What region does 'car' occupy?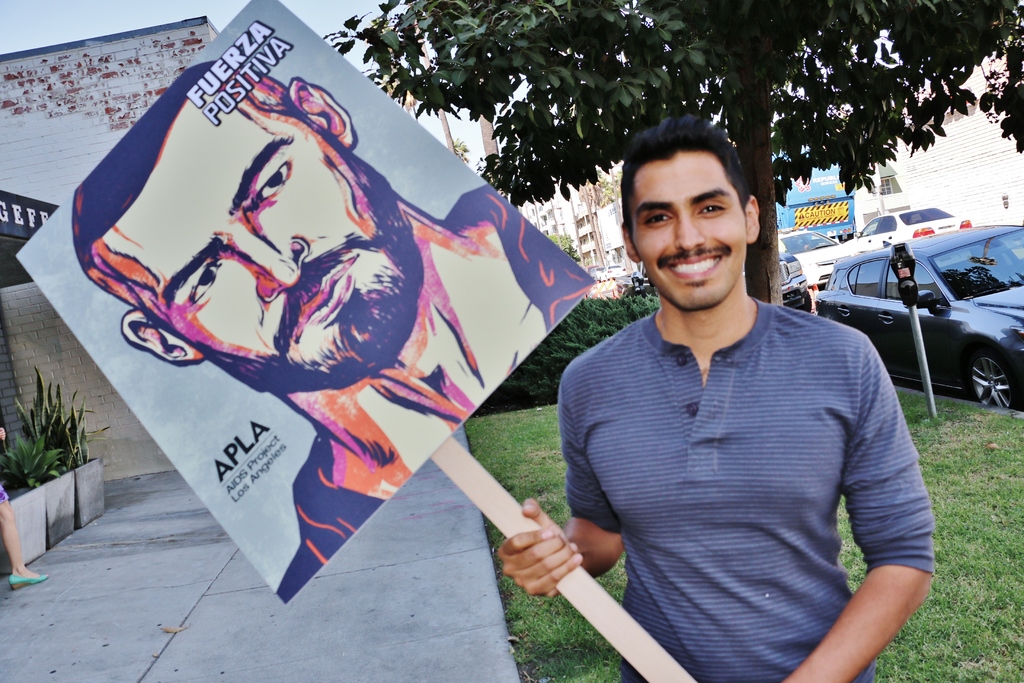
box=[590, 270, 601, 282].
